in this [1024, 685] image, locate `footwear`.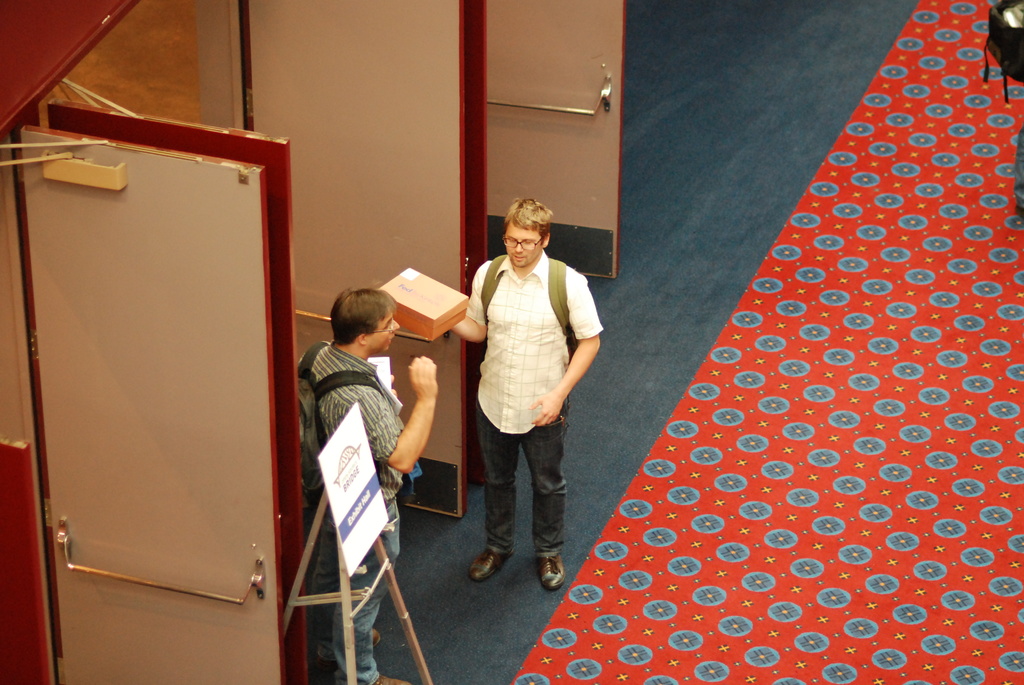
Bounding box: <region>1007, 200, 1023, 221</region>.
